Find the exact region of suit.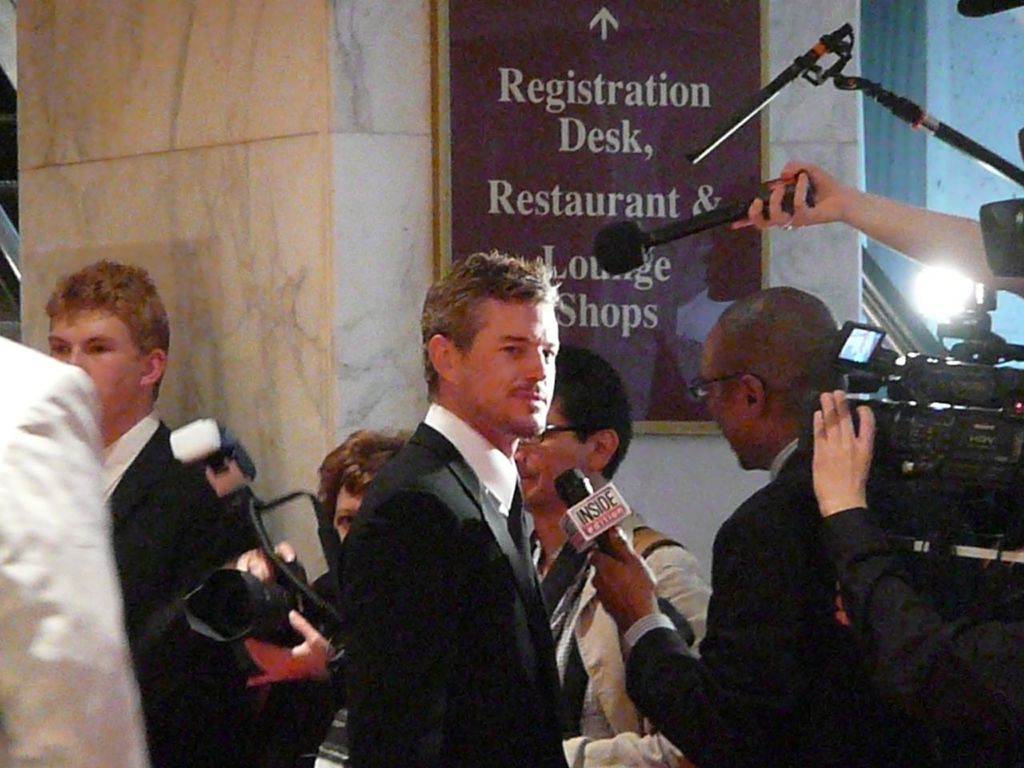
Exact region: box(624, 432, 859, 767).
